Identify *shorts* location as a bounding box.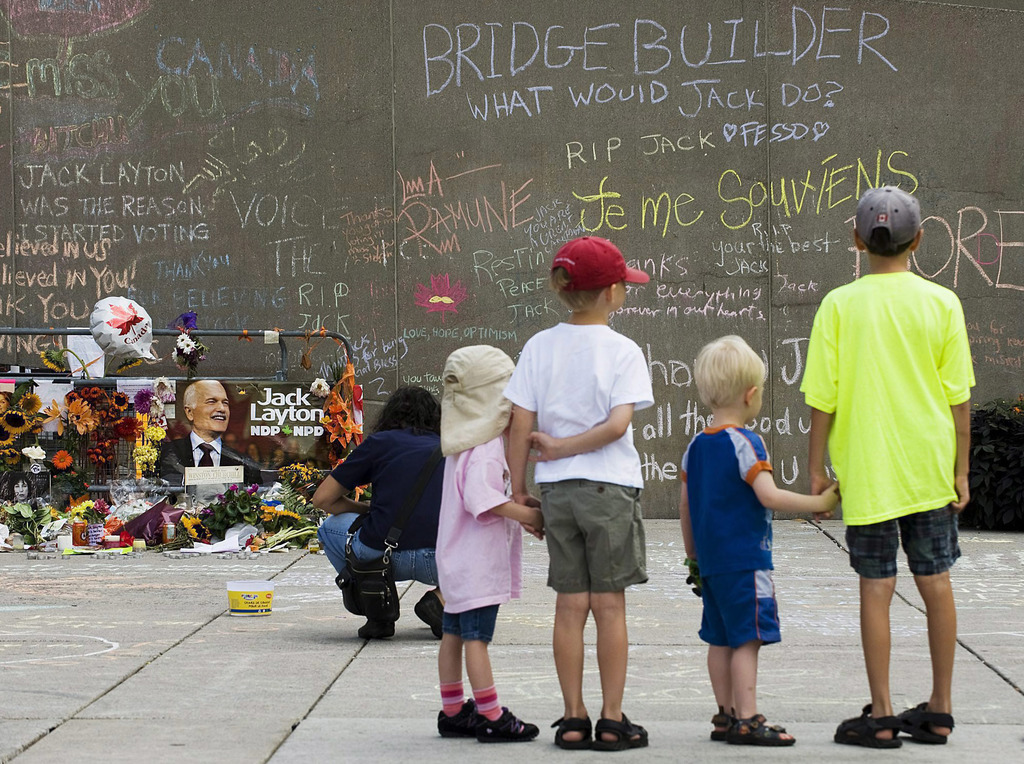
pyautogui.locateOnScreen(698, 572, 781, 648).
